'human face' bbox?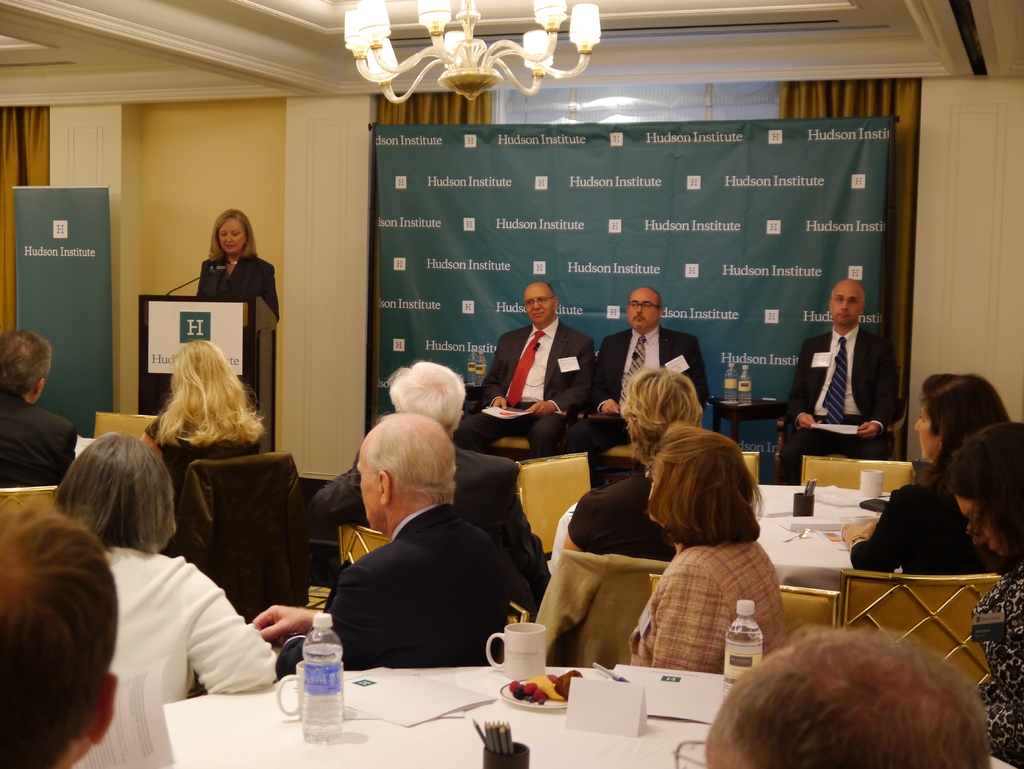
x1=216 y1=217 x2=248 y2=253
